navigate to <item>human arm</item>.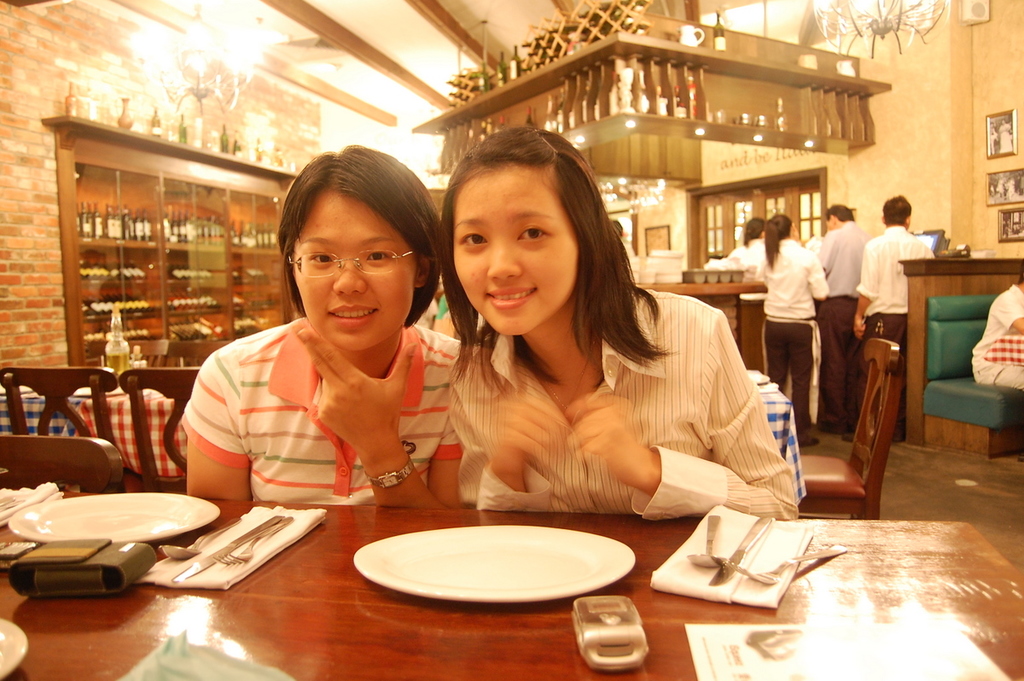
Navigation target: {"left": 300, "top": 324, "right": 468, "bottom": 517}.
